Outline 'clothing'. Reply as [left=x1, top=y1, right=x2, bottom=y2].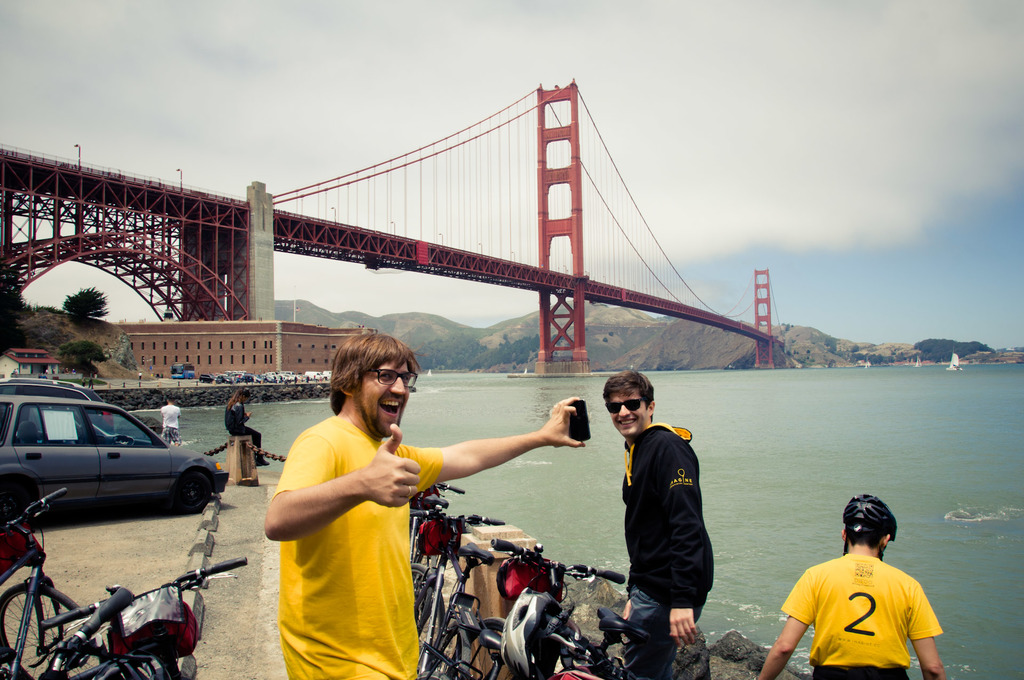
[left=159, top=403, right=181, bottom=446].
